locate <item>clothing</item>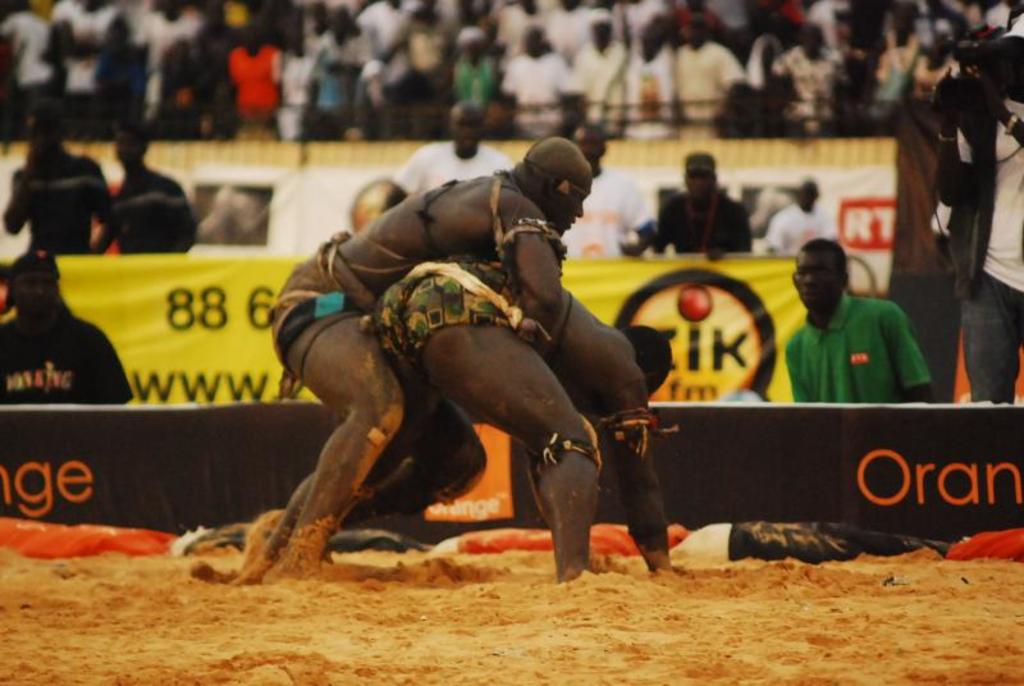
x1=1, y1=312, x2=143, y2=404
